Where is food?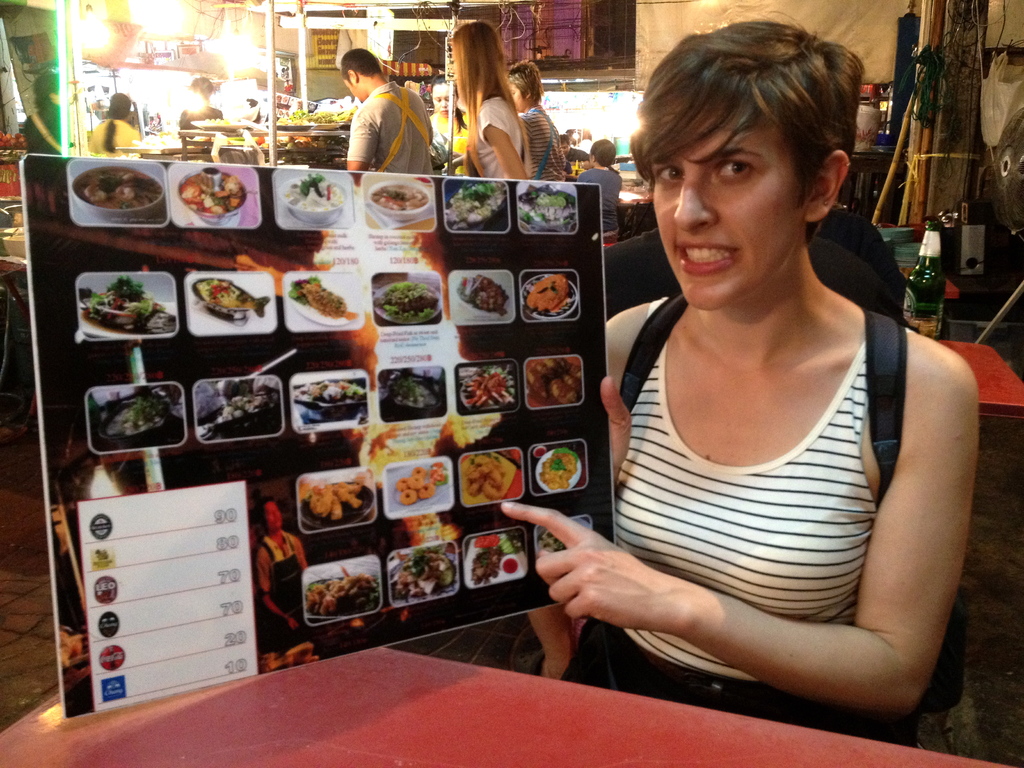
select_region(538, 527, 563, 555).
